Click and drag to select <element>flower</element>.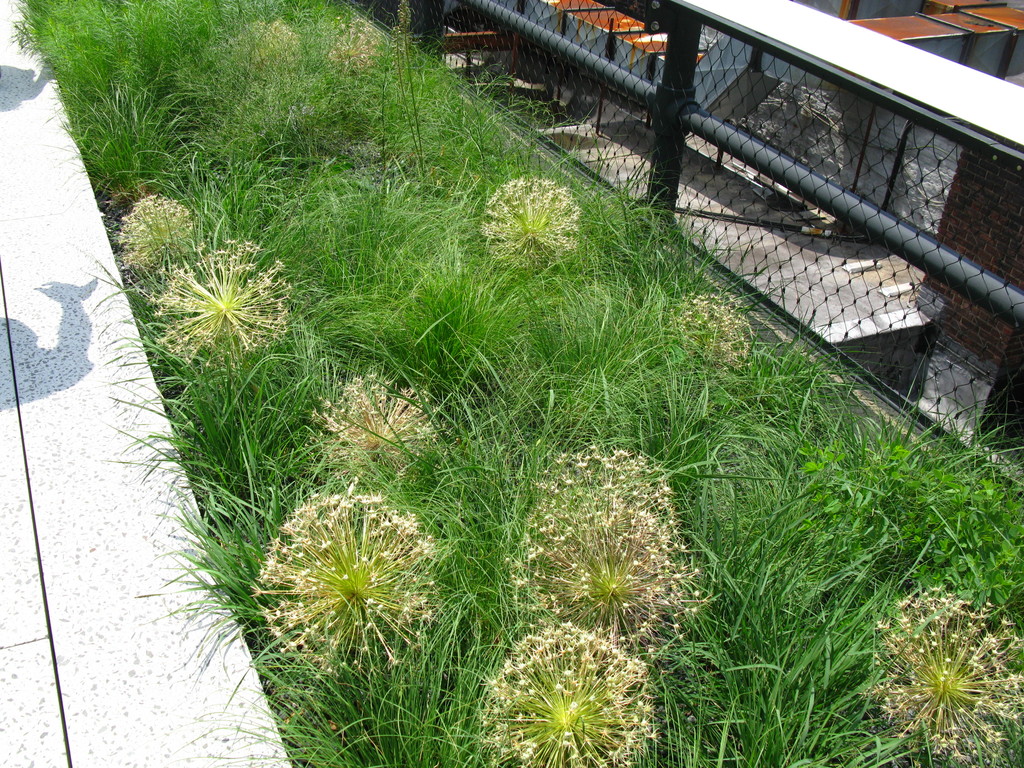
Selection: x1=321 y1=10 x2=380 y2=69.
